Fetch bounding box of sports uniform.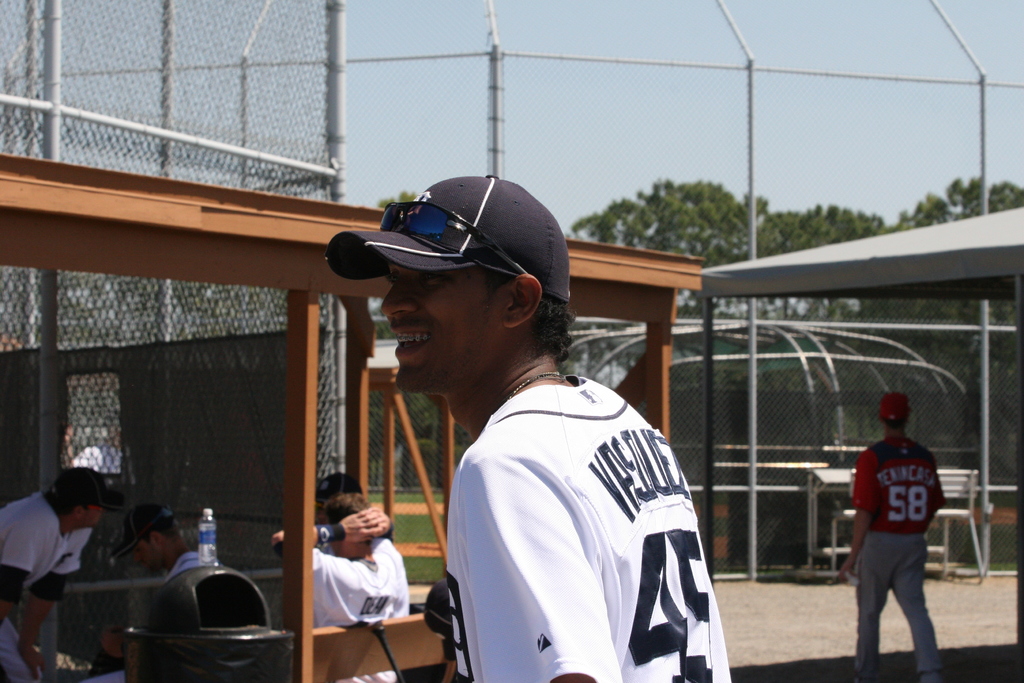
Bbox: [852, 393, 943, 682].
